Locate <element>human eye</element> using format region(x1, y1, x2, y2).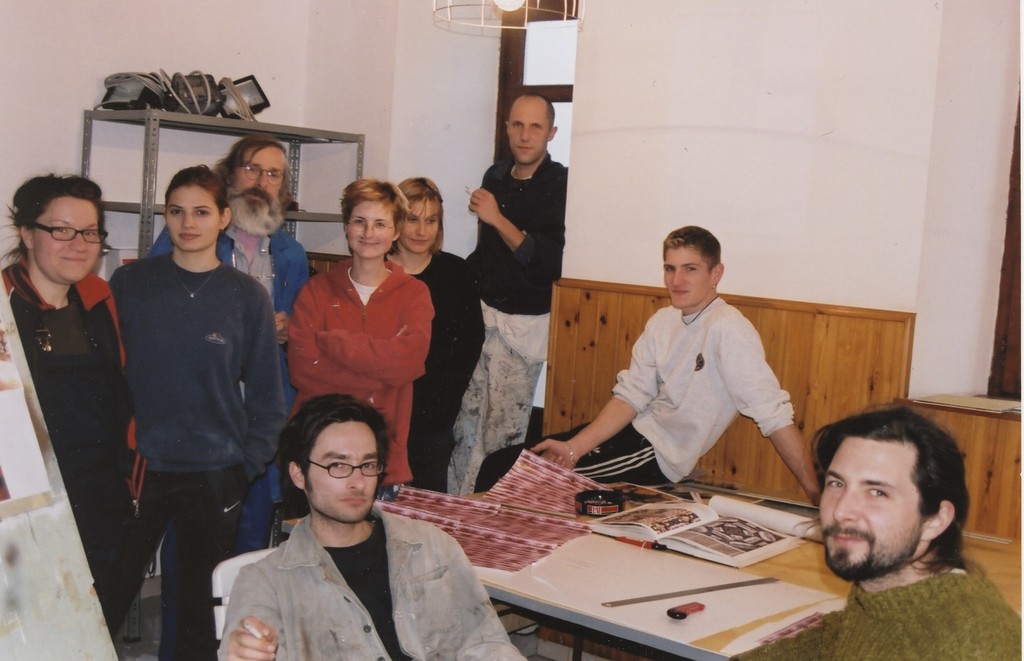
region(245, 165, 255, 173).
